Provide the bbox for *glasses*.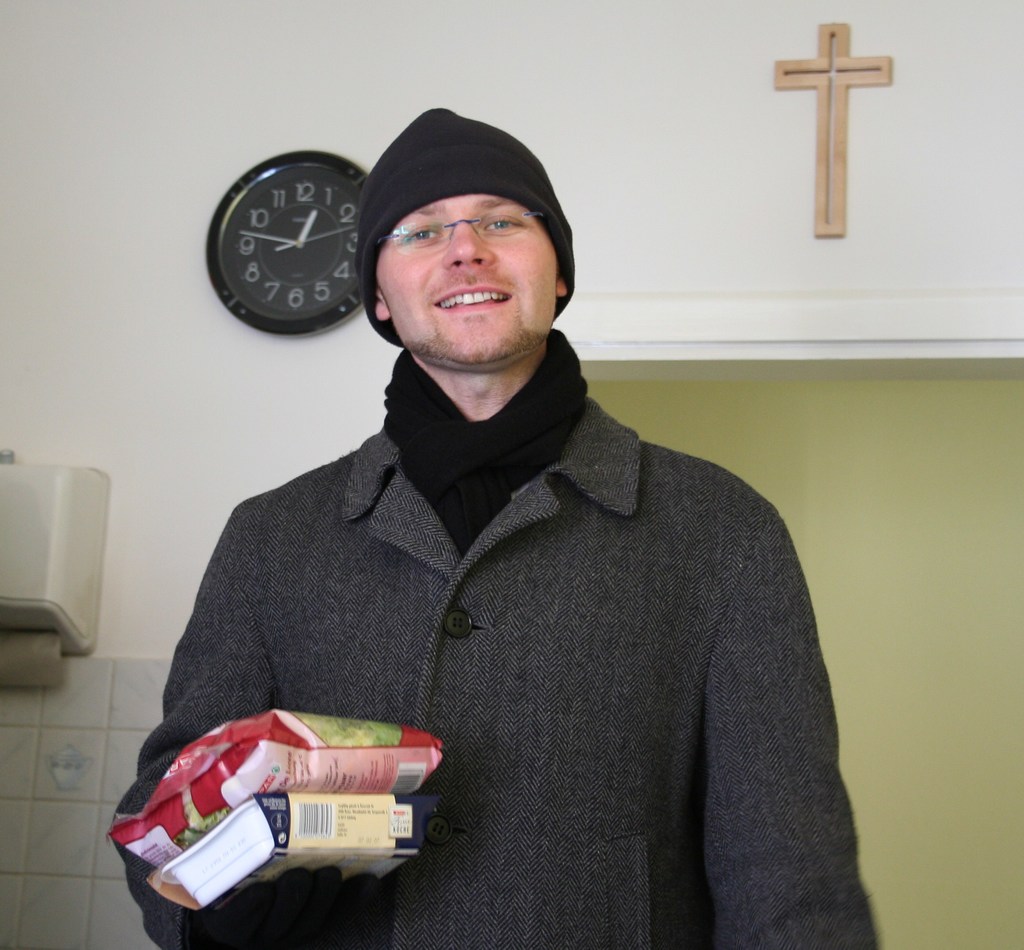
x1=376, y1=204, x2=547, y2=259.
